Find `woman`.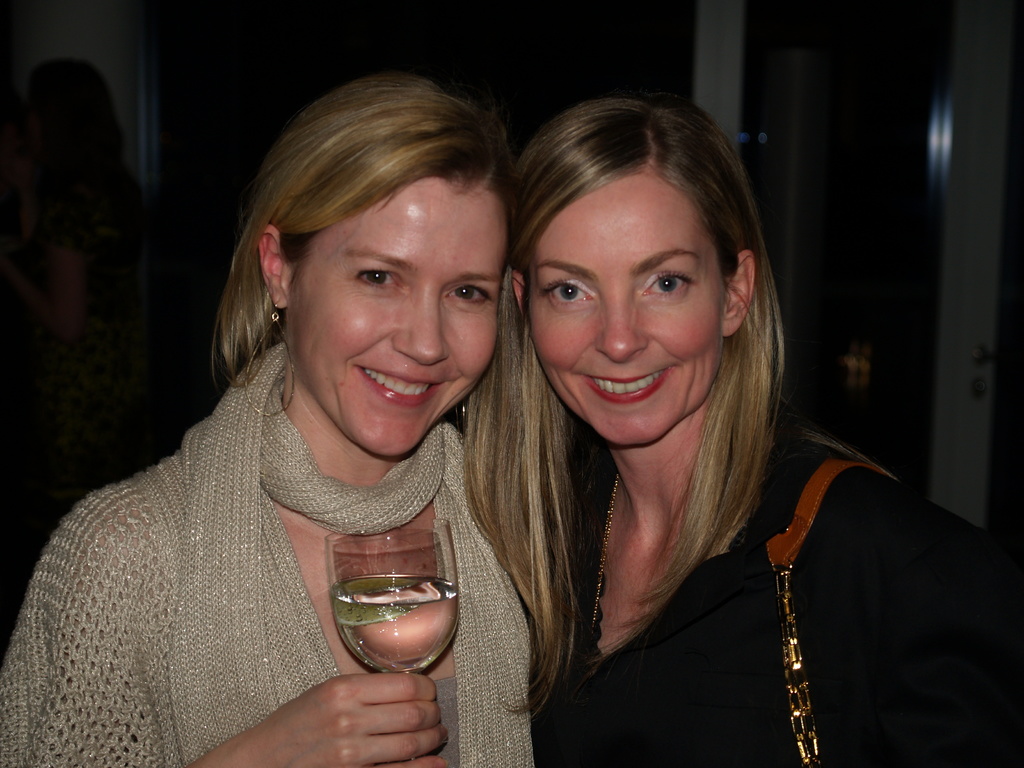
x1=0 y1=73 x2=532 y2=767.
